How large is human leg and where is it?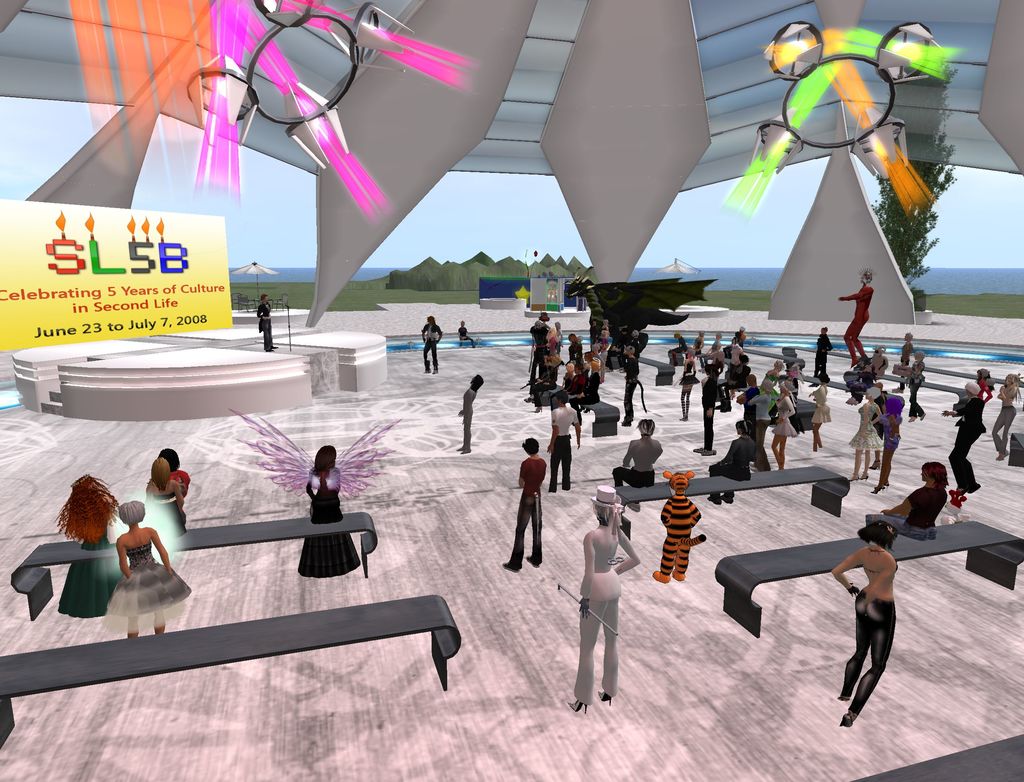
Bounding box: BBox(848, 431, 863, 484).
